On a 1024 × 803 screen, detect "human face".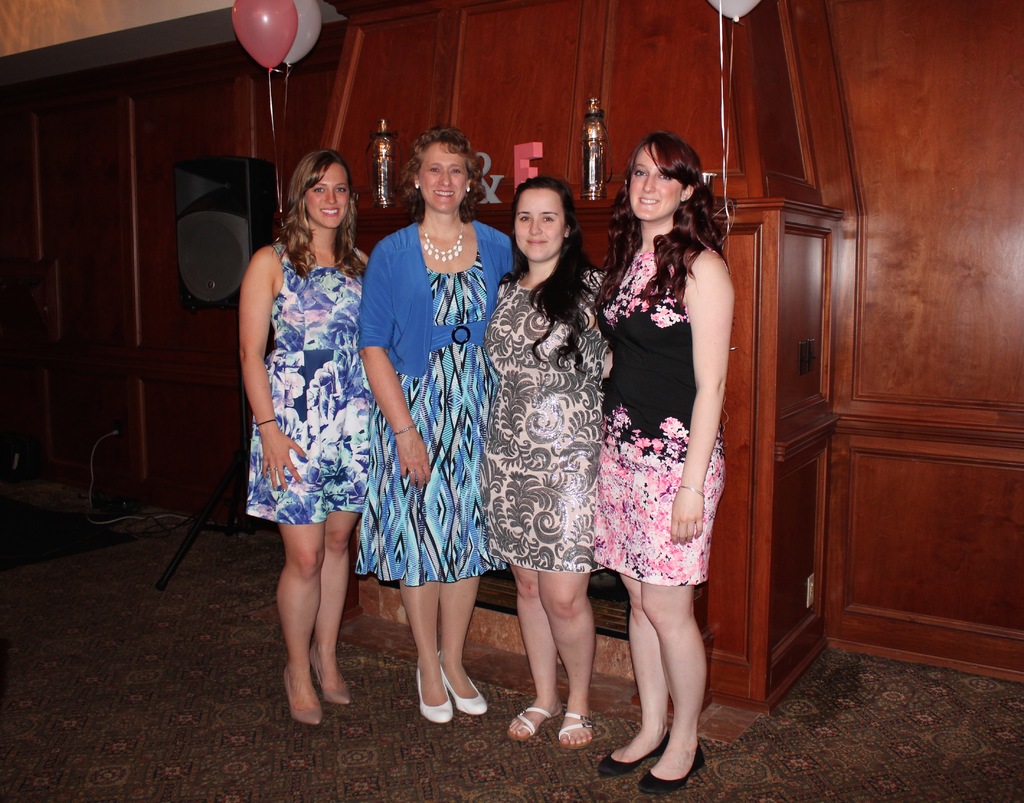
(x1=628, y1=143, x2=684, y2=225).
